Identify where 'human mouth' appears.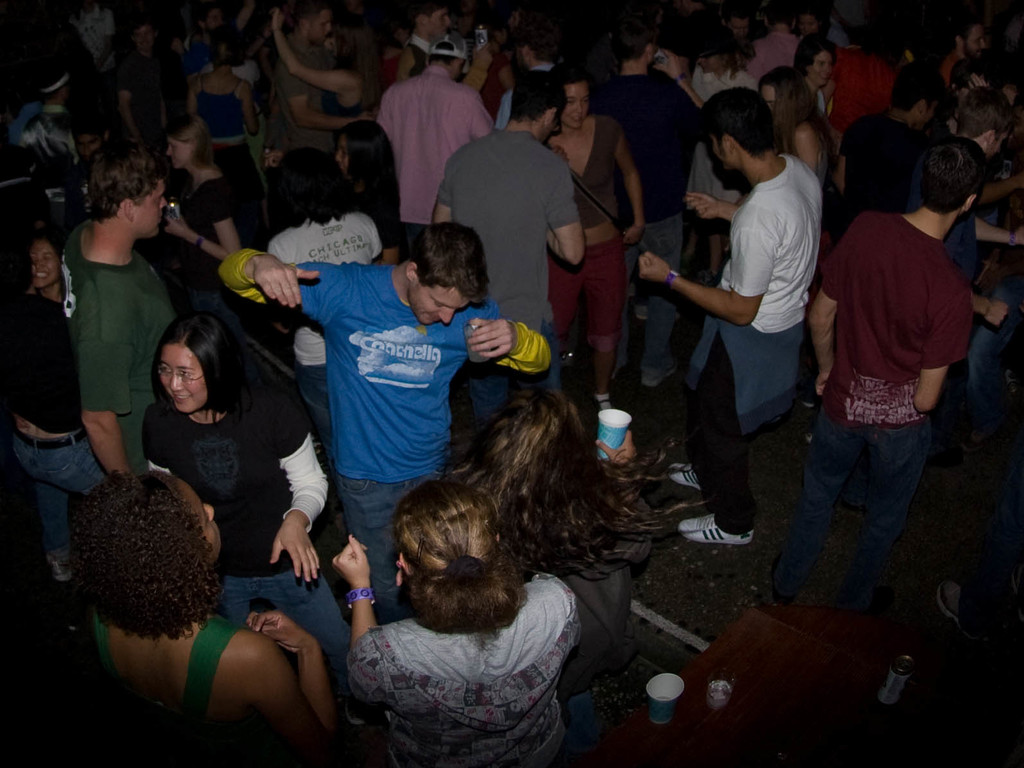
Appears at <bbox>818, 73, 827, 84</bbox>.
